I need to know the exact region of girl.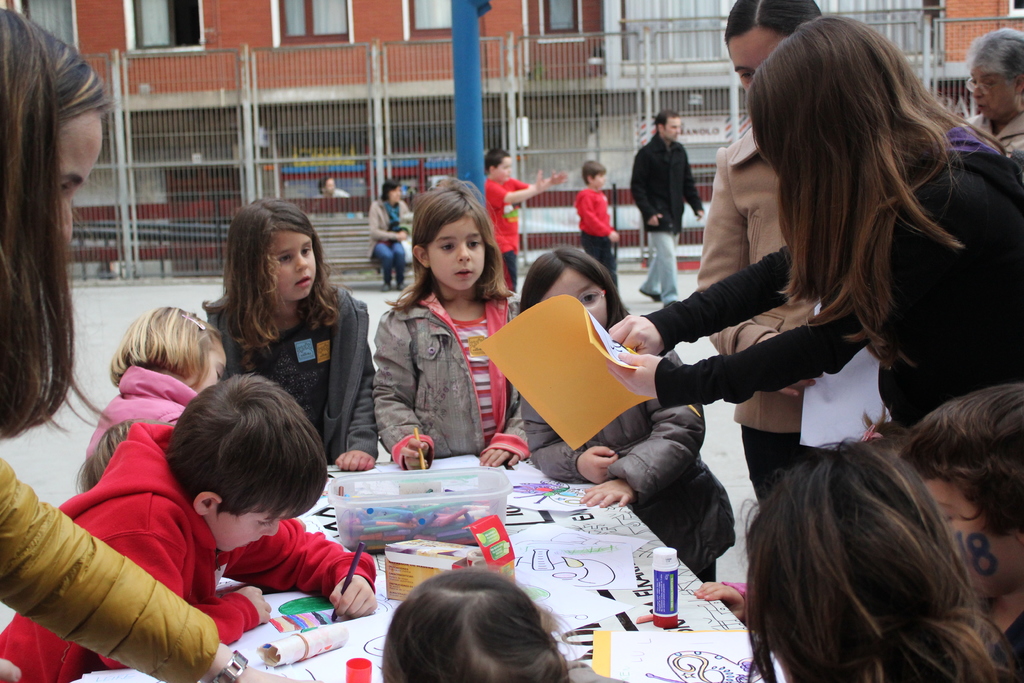
Region: bbox(373, 174, 529, 470).
